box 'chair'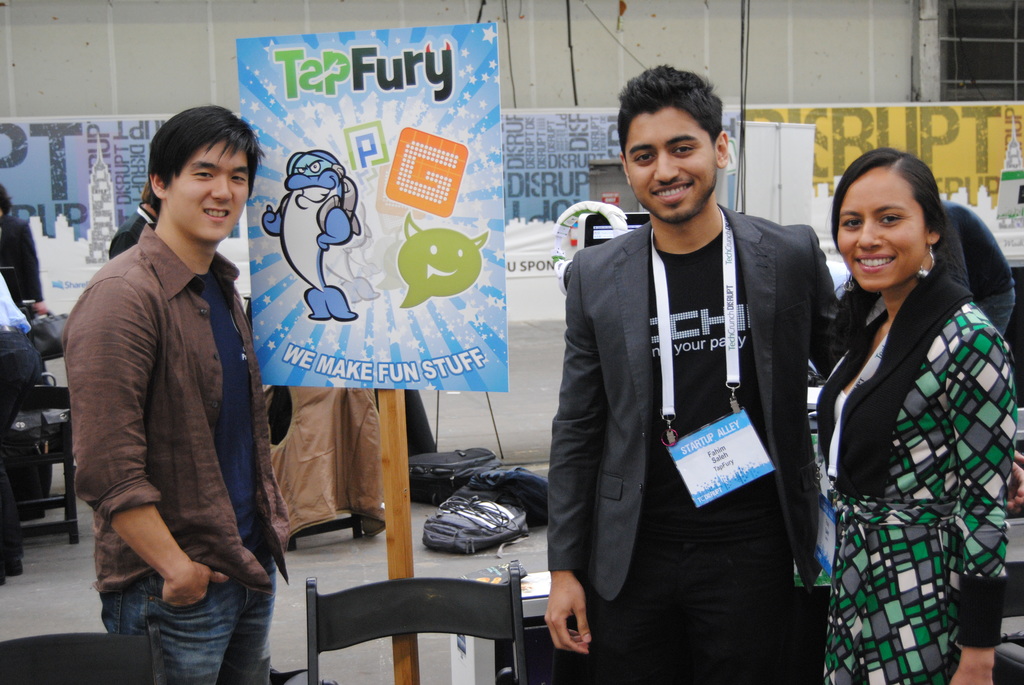
box(0, 384, 80, 541)
